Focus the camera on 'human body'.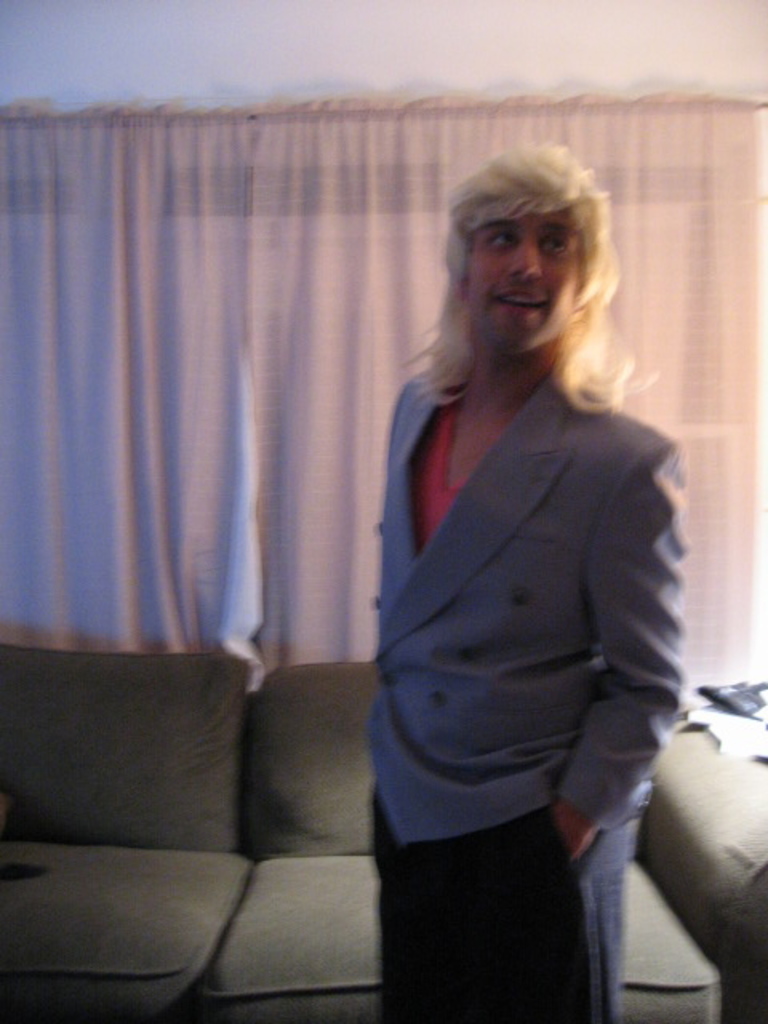
Focus region: [x1=186, y1=170, x2=654, y2=1023].
